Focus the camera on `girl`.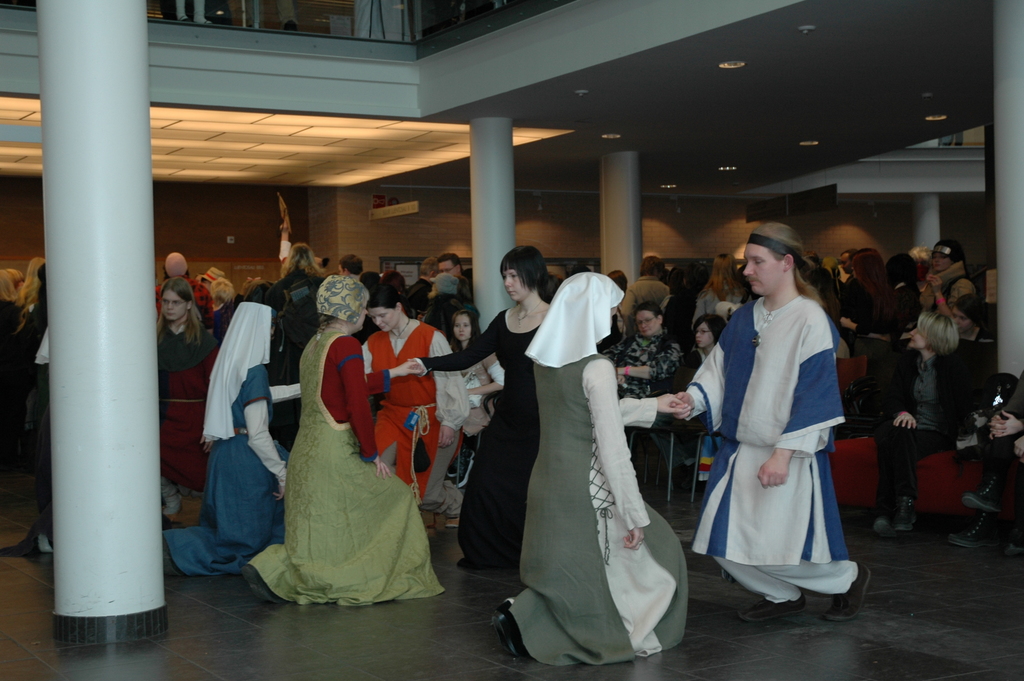
Focus region: (257, 271, 433, 612).
